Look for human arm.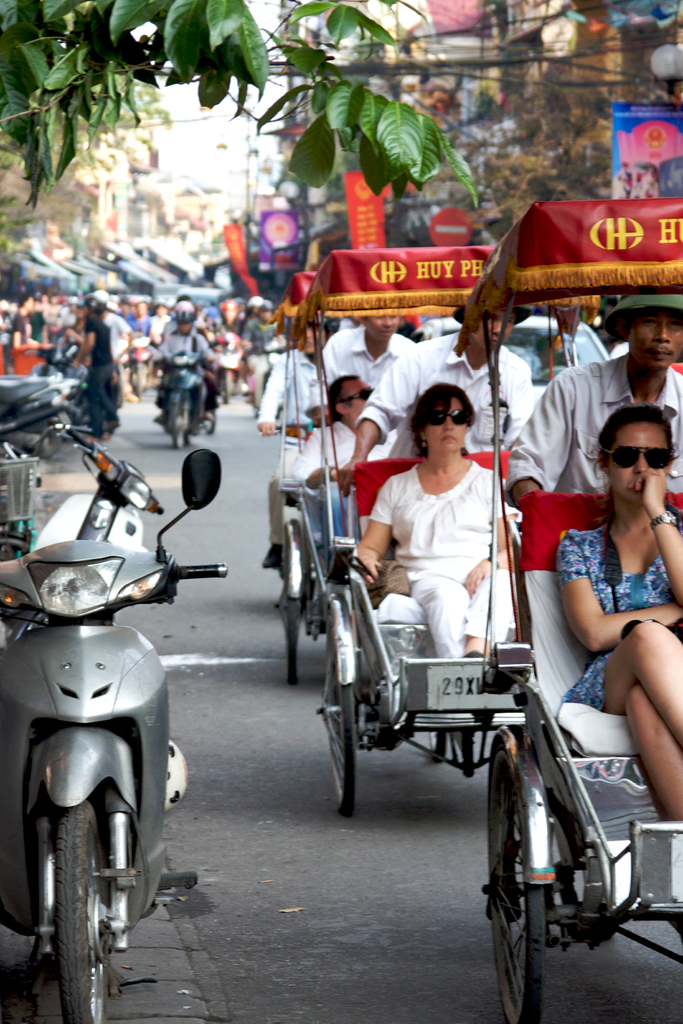
Found: [x1=499, y1=374, x2=568, y2=512].
